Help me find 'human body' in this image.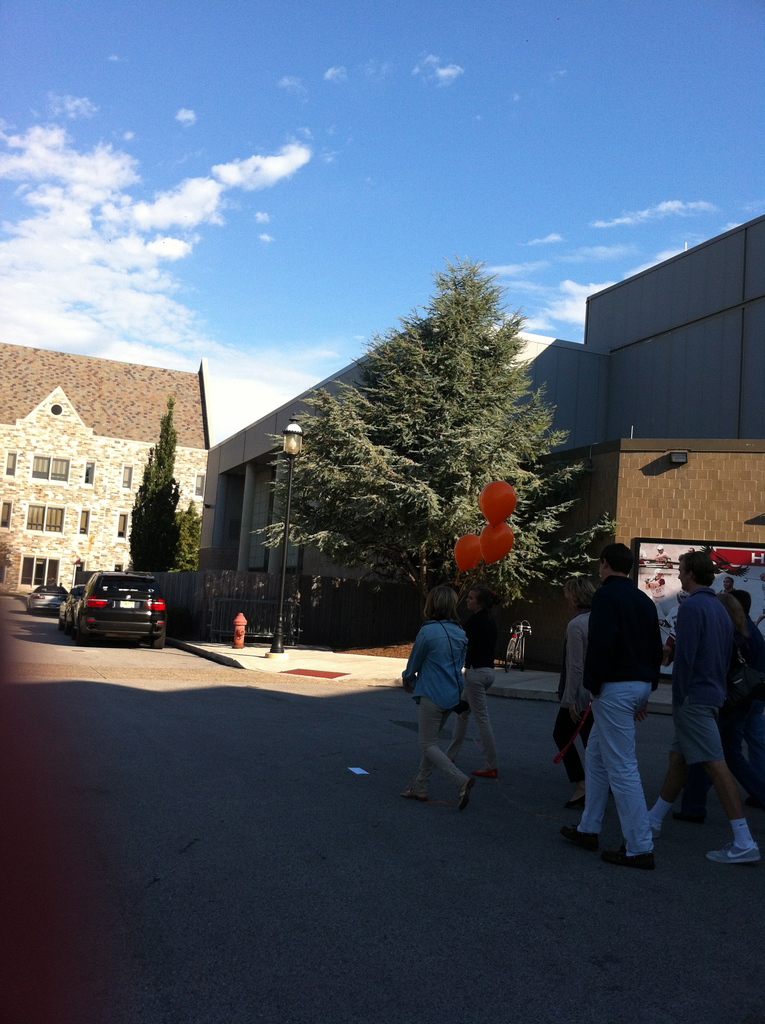
Found it: [443, 604, 499, 777].
